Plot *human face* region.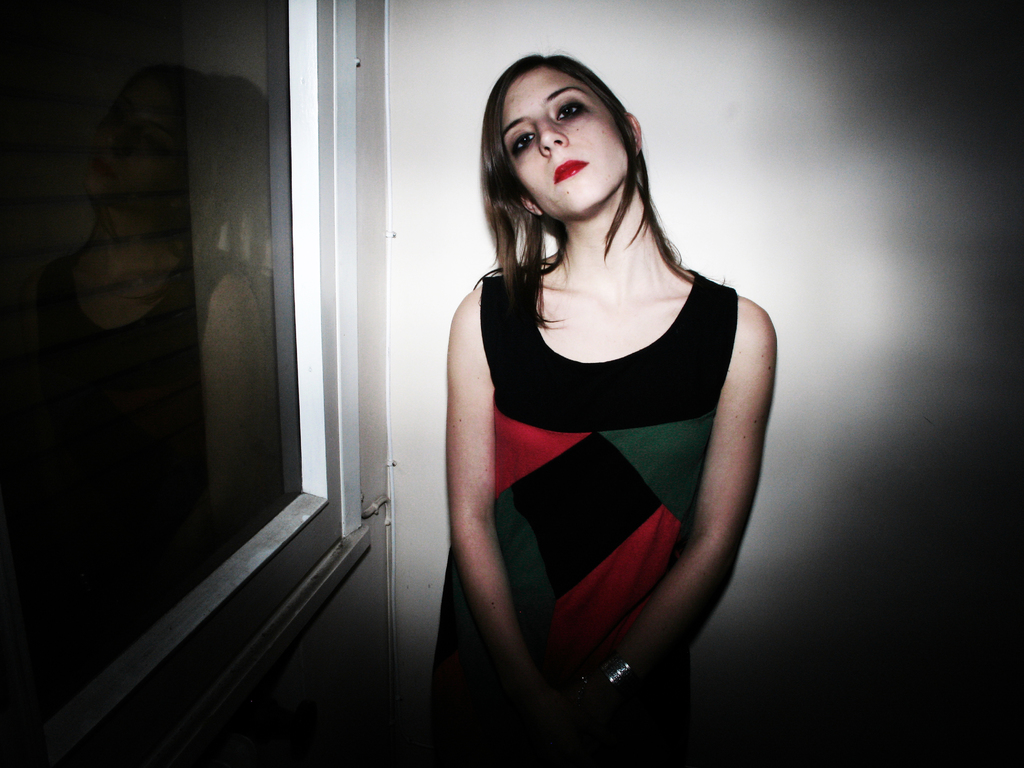
Plotted at <region>508, 70, 628, 218</region>.
